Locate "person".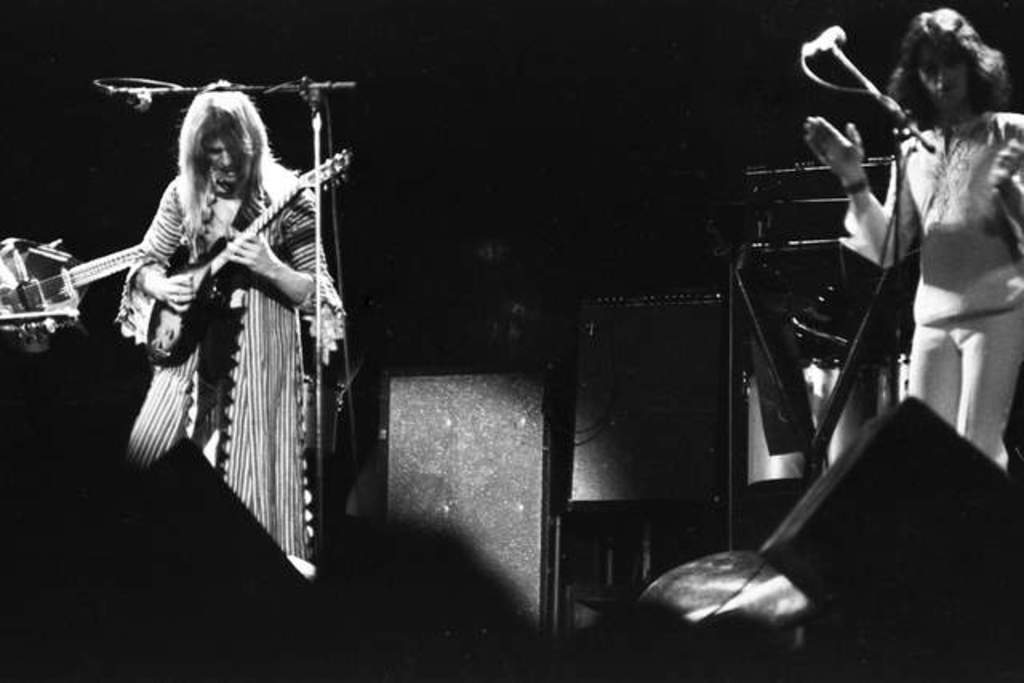
Bounding box: l=110, t=72, r=349, b=561.
